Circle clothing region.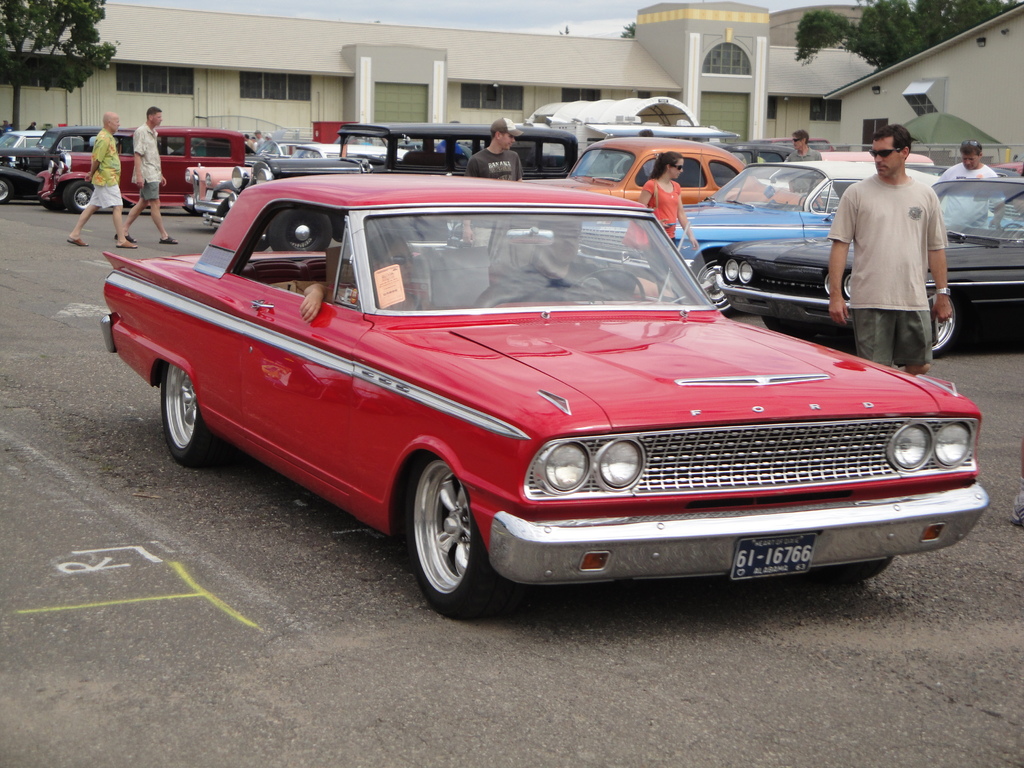
Region: bbox=[837, 141, 957, 348].
